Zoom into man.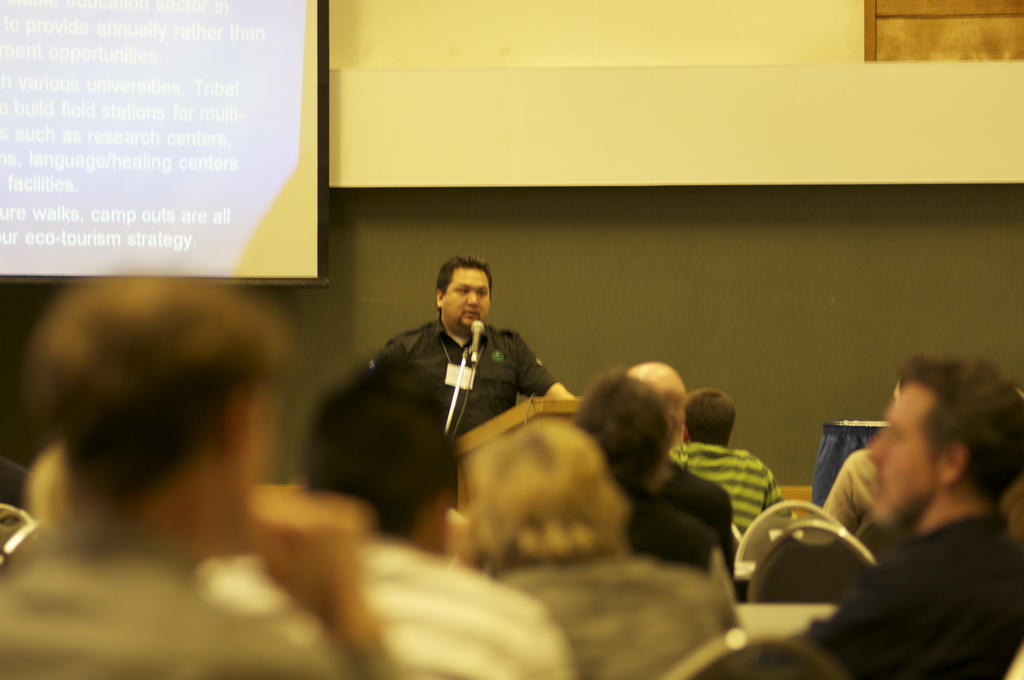
Zoom target: 671 387 801 558.
